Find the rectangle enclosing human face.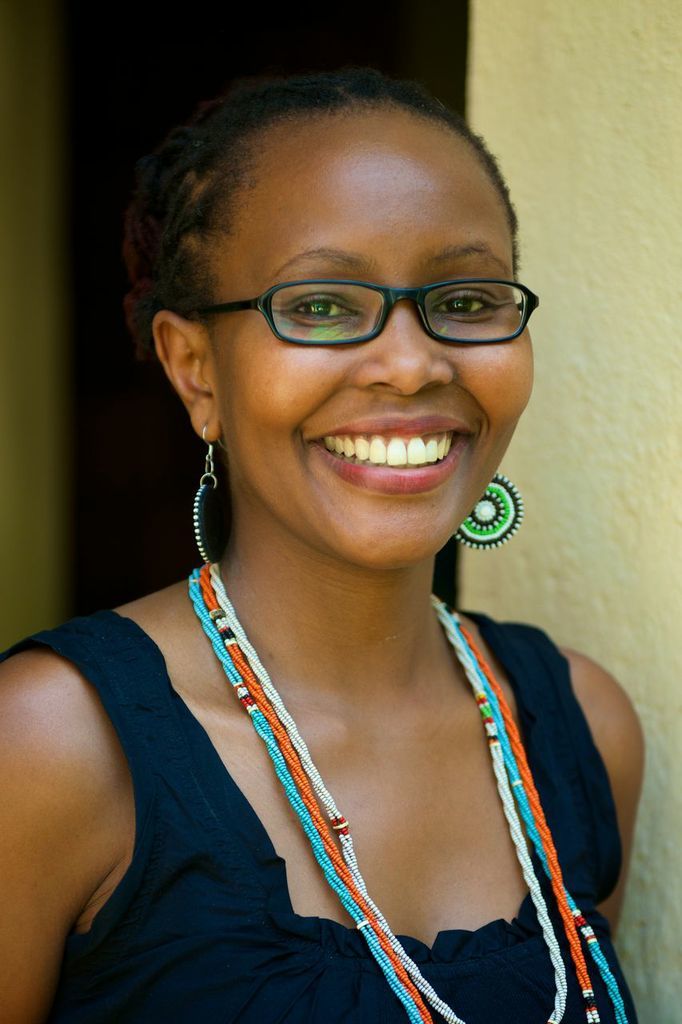
[left=208, top=131, right=538, bottom=569].
